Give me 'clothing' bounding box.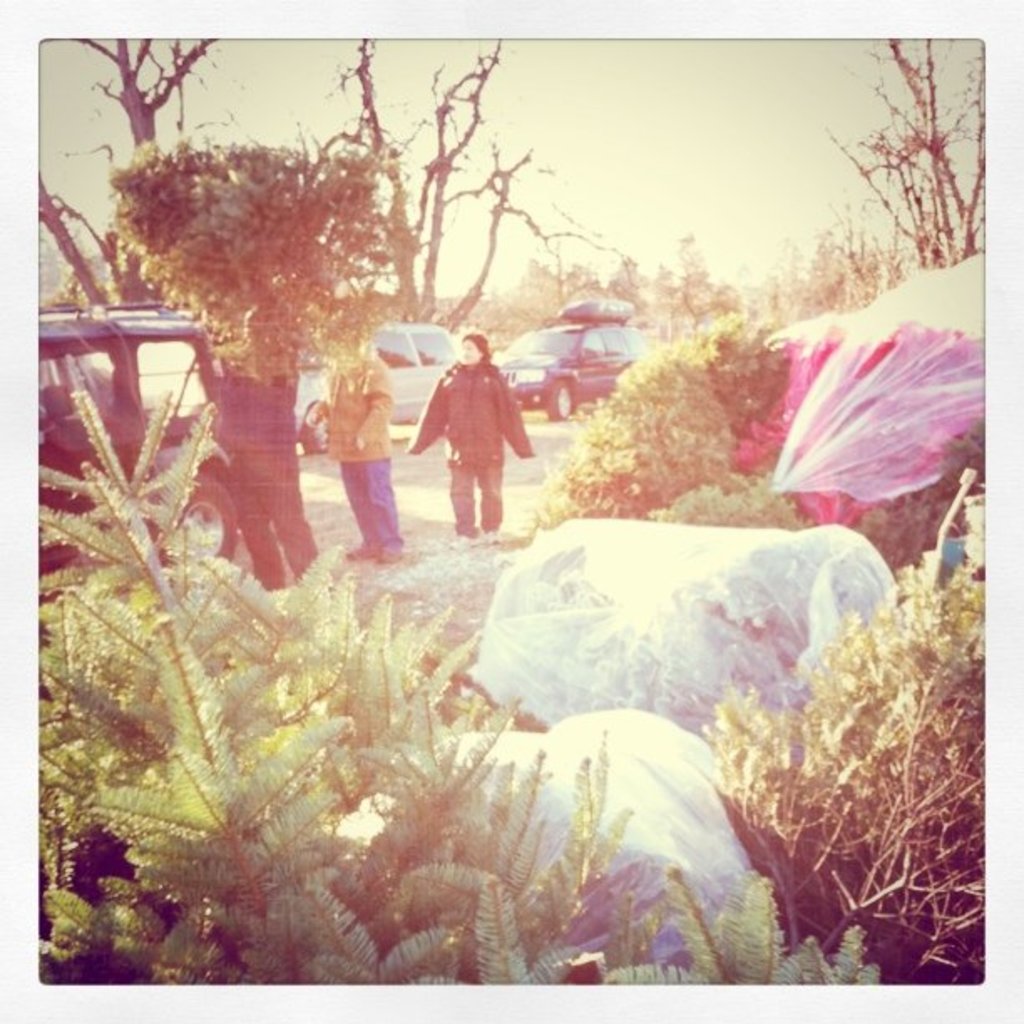
(left=303, top=333, right=398, bottom=556).
